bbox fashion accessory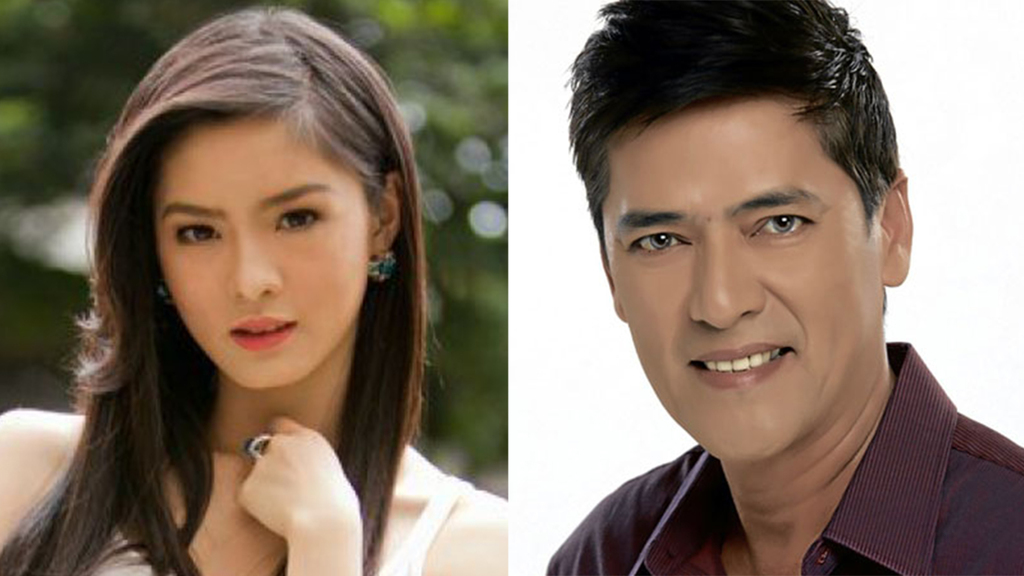
<bbox>367, 248, 395, 279</bbox>
